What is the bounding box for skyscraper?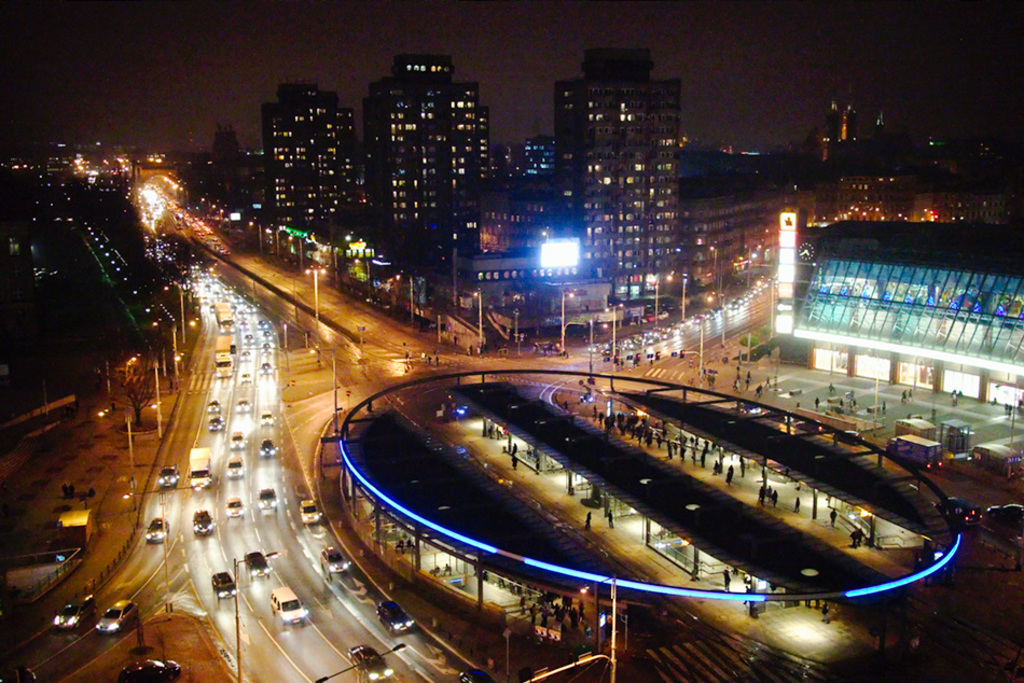
pyautogui.locateOnScreen(276, 81, 365, 243).
